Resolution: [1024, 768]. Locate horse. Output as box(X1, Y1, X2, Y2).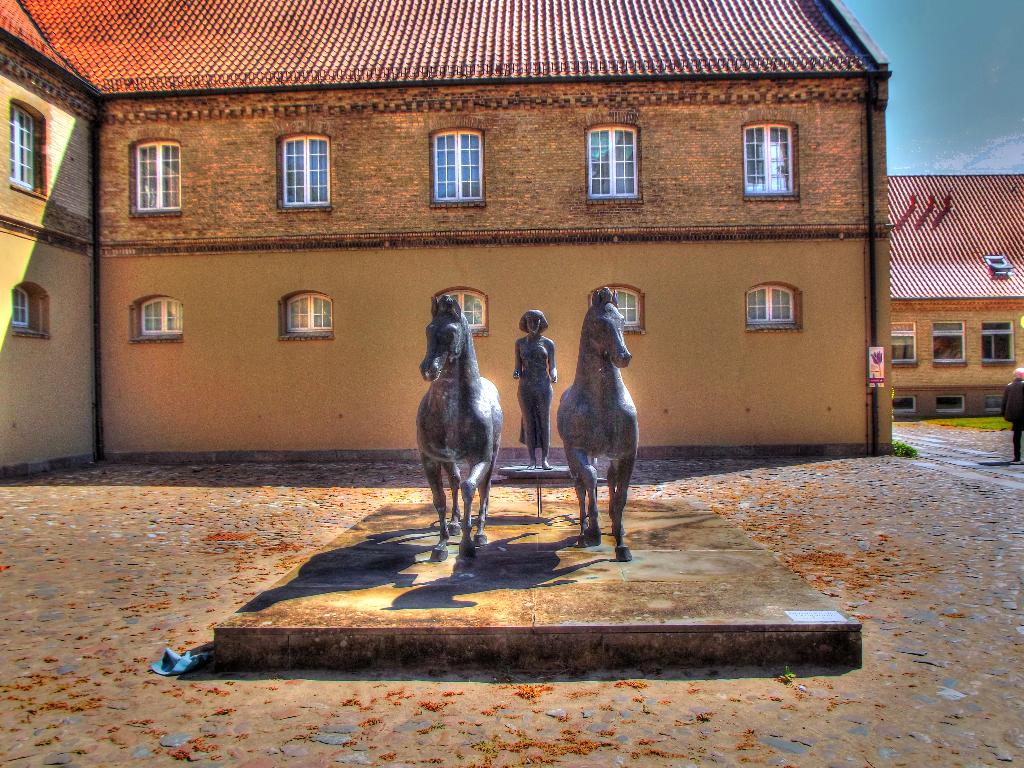
box(412, 293, 506, 565).
